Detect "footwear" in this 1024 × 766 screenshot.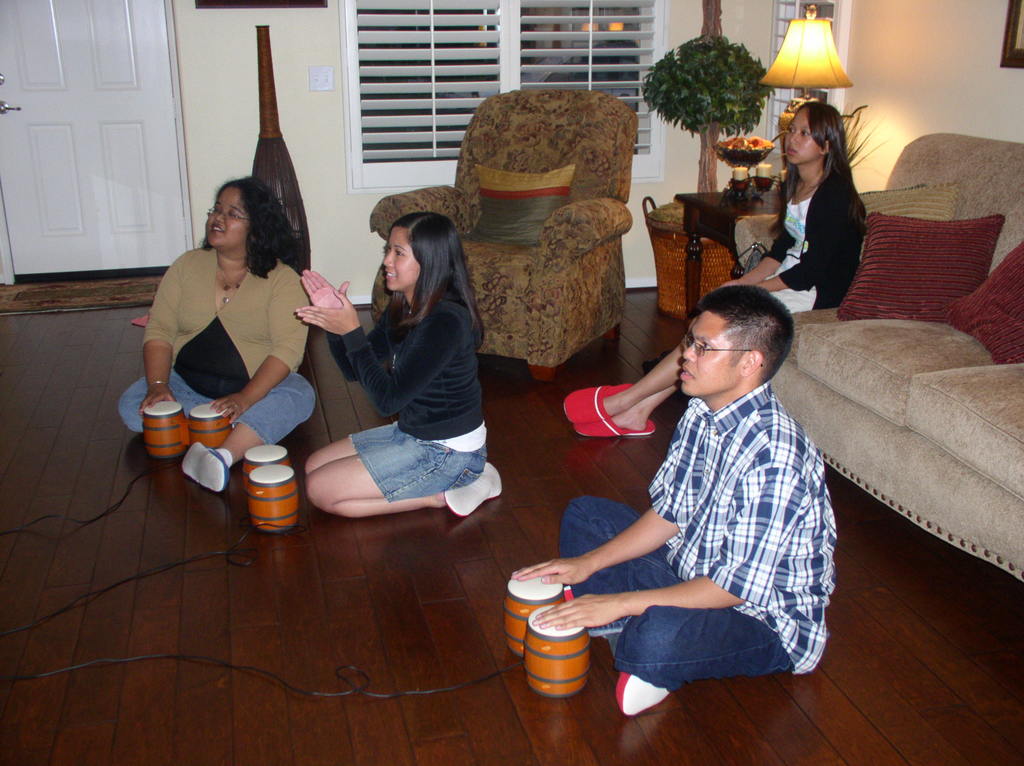
Detection: box=[573, 419, 660, 436].
